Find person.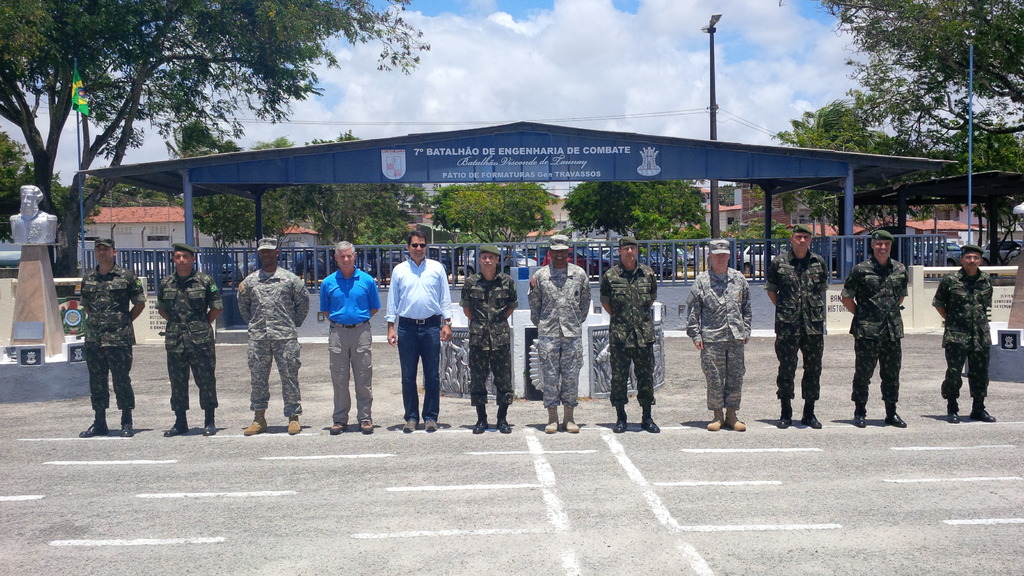
BBox(384, 234, 455, 434).
